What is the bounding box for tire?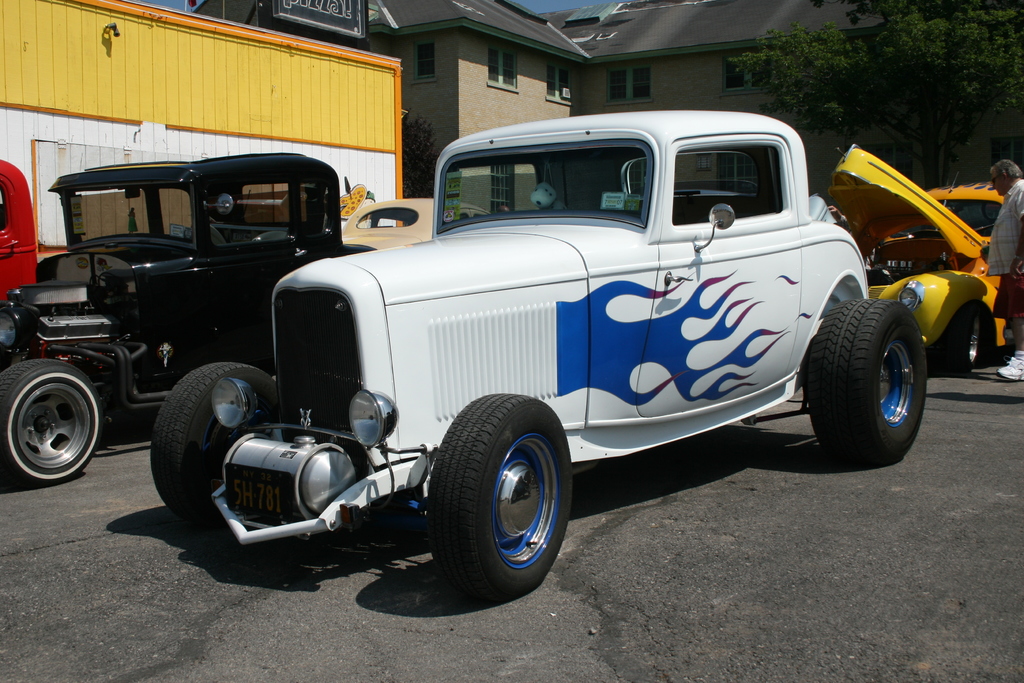
[x1=0, y1=359, x2=99, y2=484].
